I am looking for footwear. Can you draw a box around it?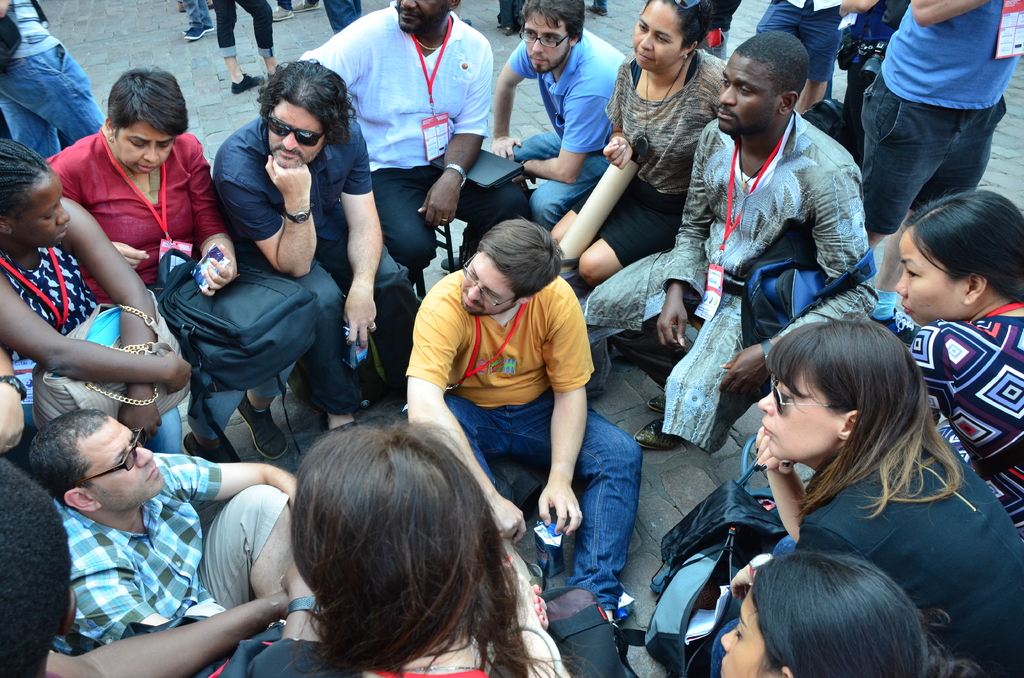
Sure, the bounding box is (left=645, top=390, right=675, bottom=412).
